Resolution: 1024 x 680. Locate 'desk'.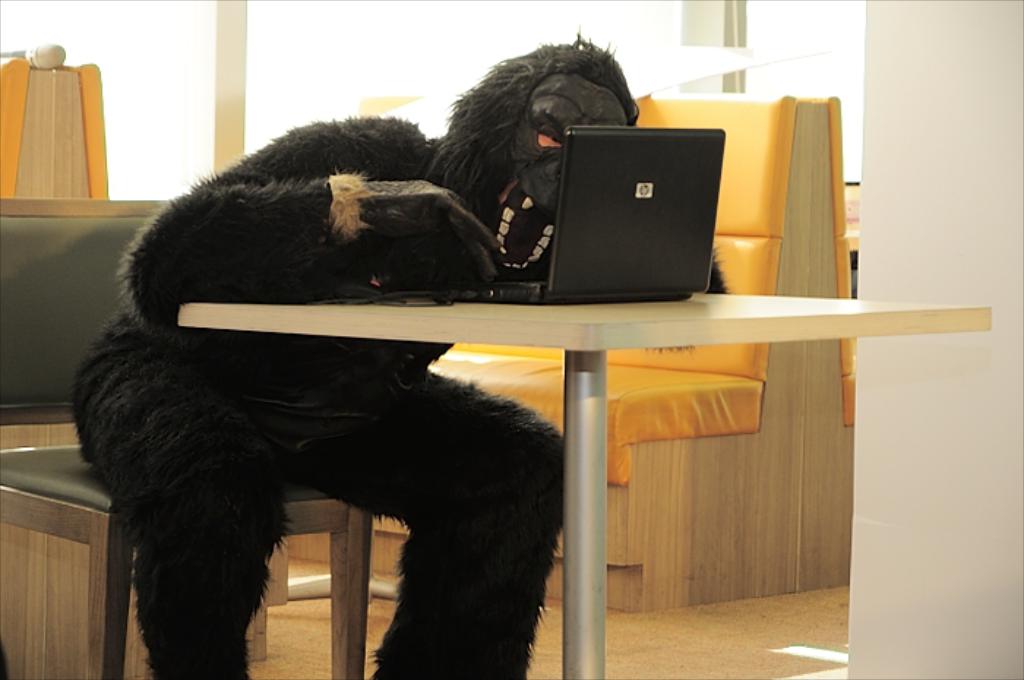
{"left": 177, "top": 295, "right": 992, "bottom": 679}.
